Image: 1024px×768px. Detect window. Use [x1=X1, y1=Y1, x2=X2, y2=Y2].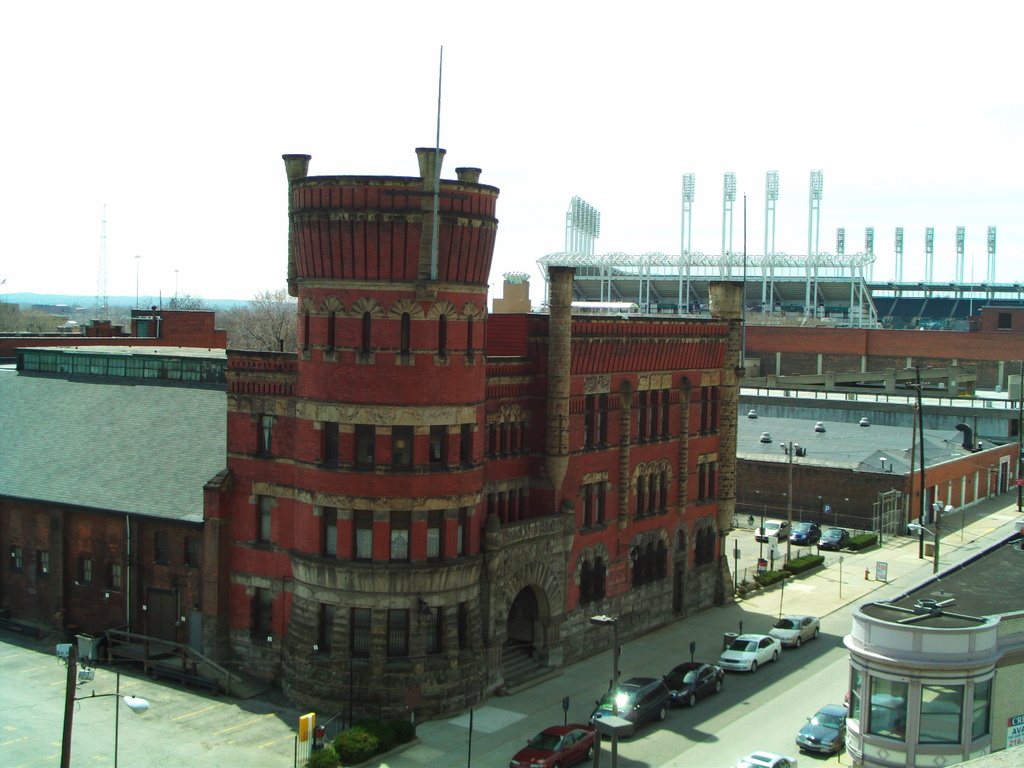
[x1=81, y1=561, x2=97, y2=585].
